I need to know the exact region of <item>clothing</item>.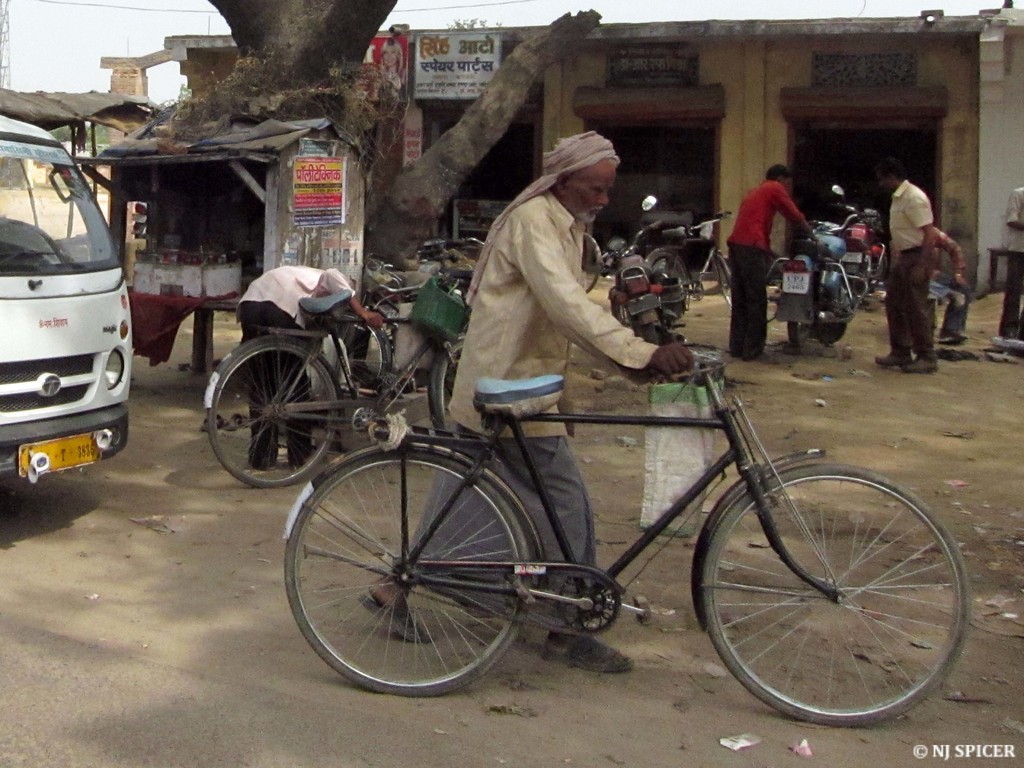
Region: [990,177,1023,338].
